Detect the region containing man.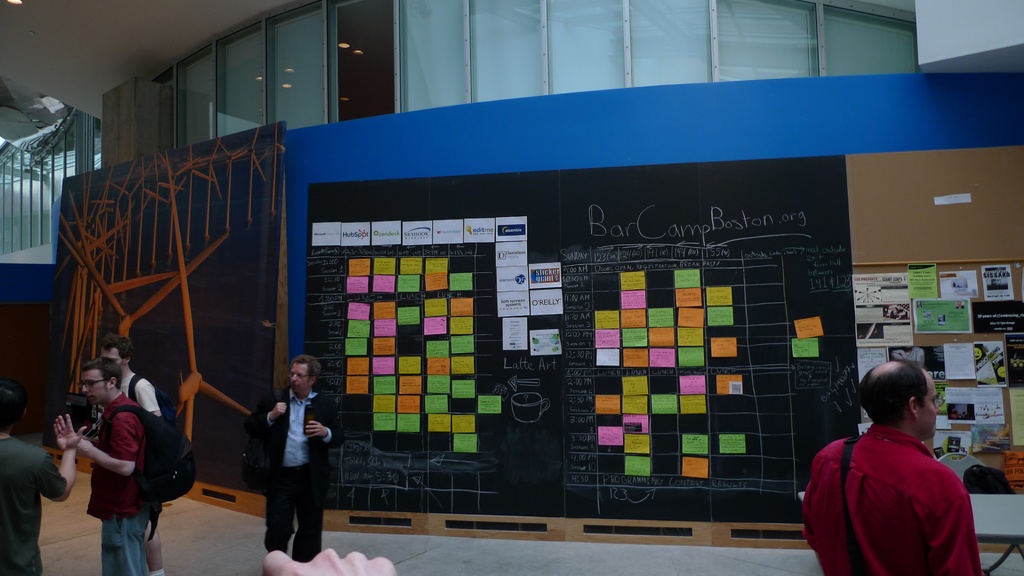
0 383 88 575.
